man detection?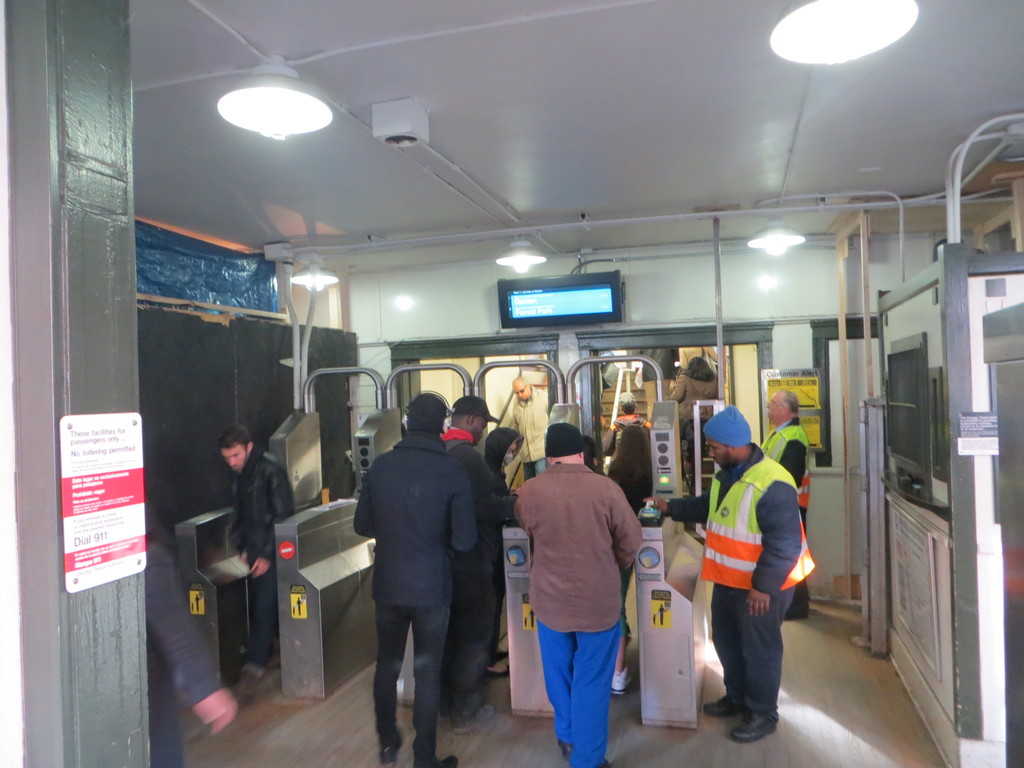
440:394:513:732
